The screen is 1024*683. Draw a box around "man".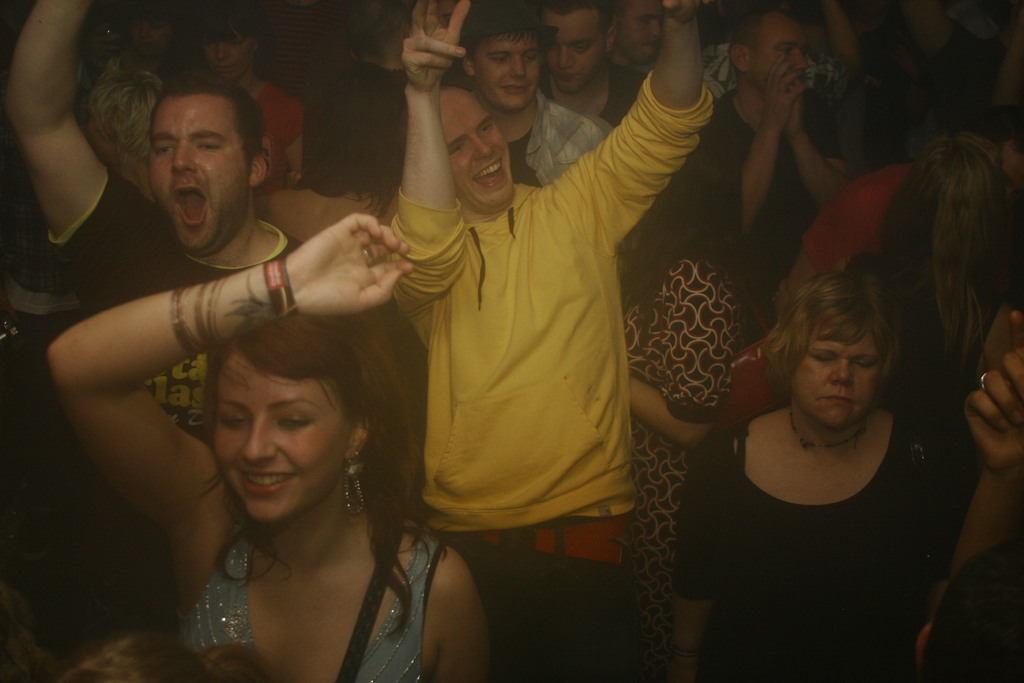
691:0:851:299.
